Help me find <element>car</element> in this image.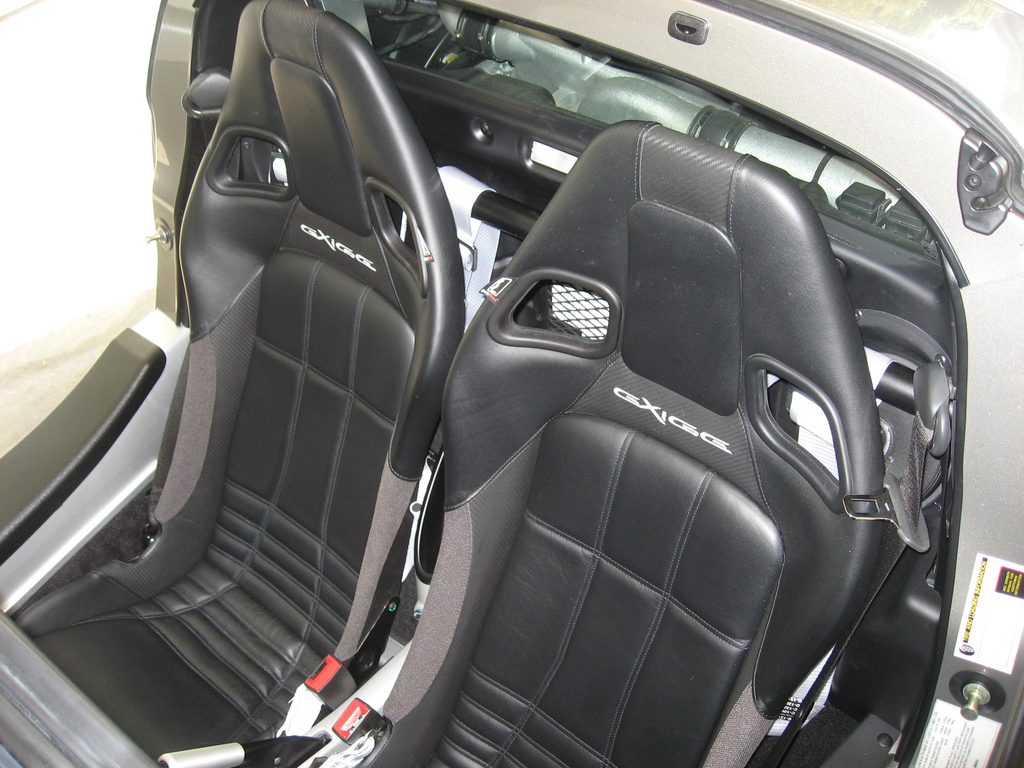
Found it: {"left": 0, "top": 0, "right": 1023, "bottom": 767}.
